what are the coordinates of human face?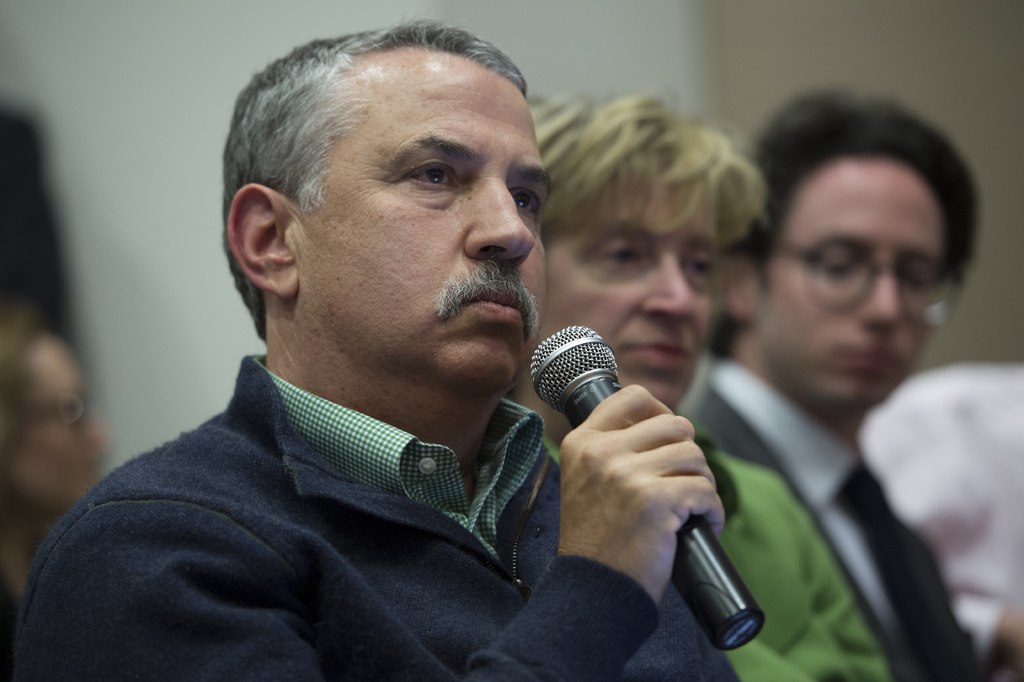
{"x1": 543, "y1": 181, "x2": 713, "y2": 403}.
